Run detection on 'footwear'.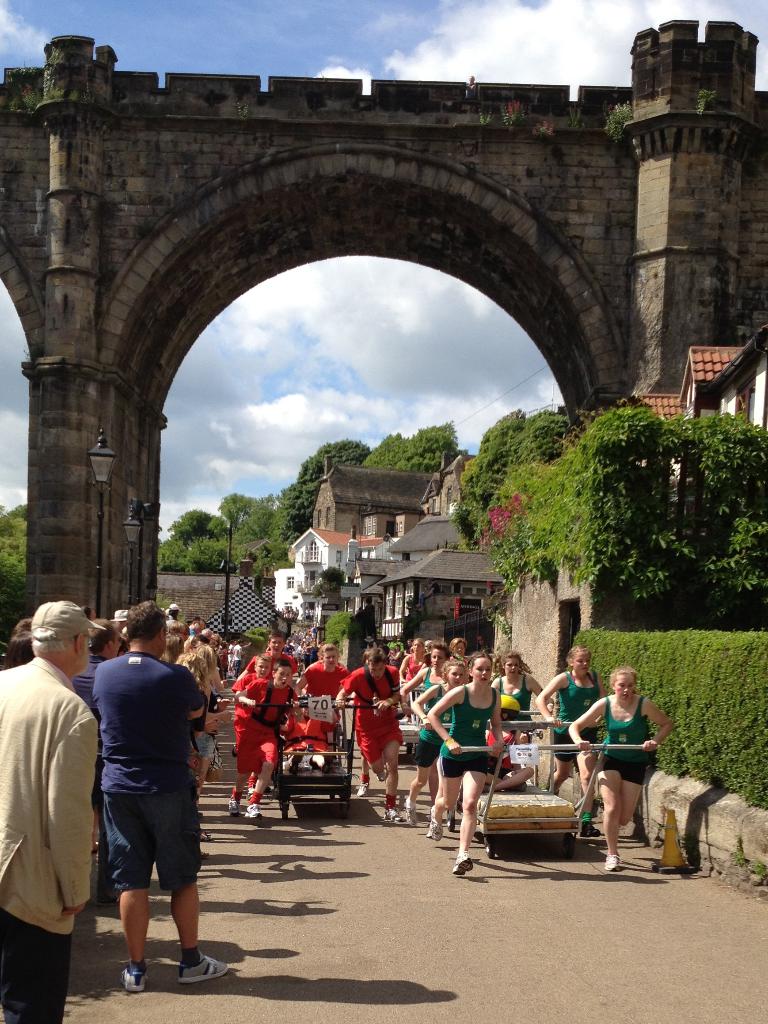
Result: (112,961,149,991).
